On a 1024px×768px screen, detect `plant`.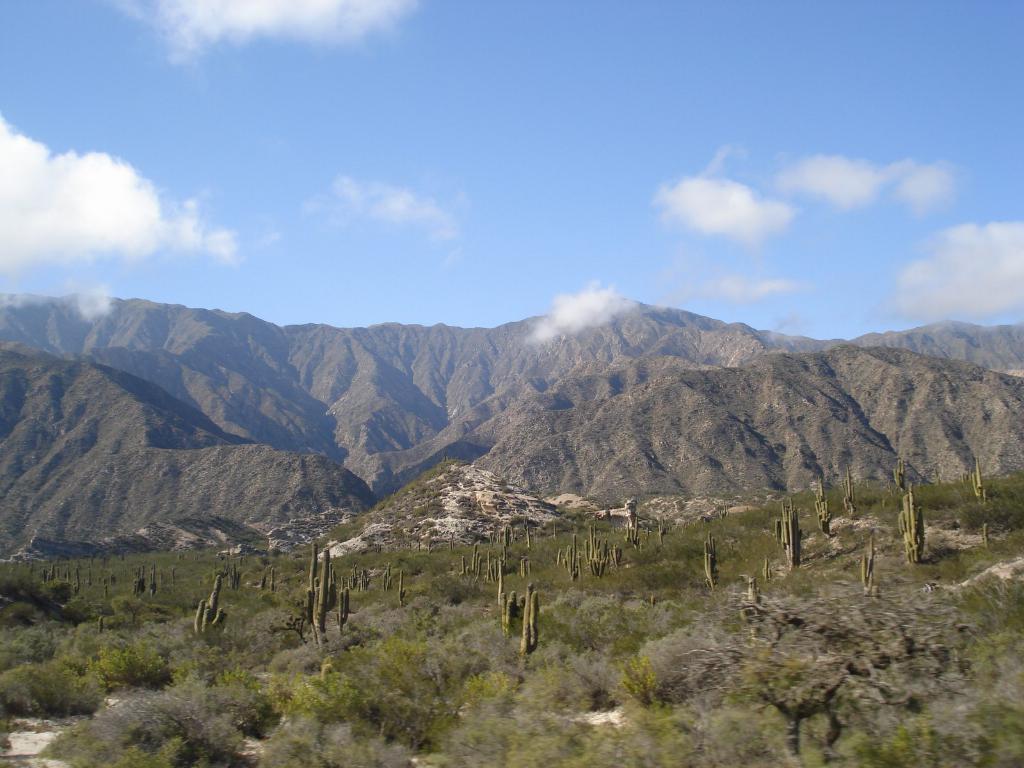
[983, 523, 992, 550].
